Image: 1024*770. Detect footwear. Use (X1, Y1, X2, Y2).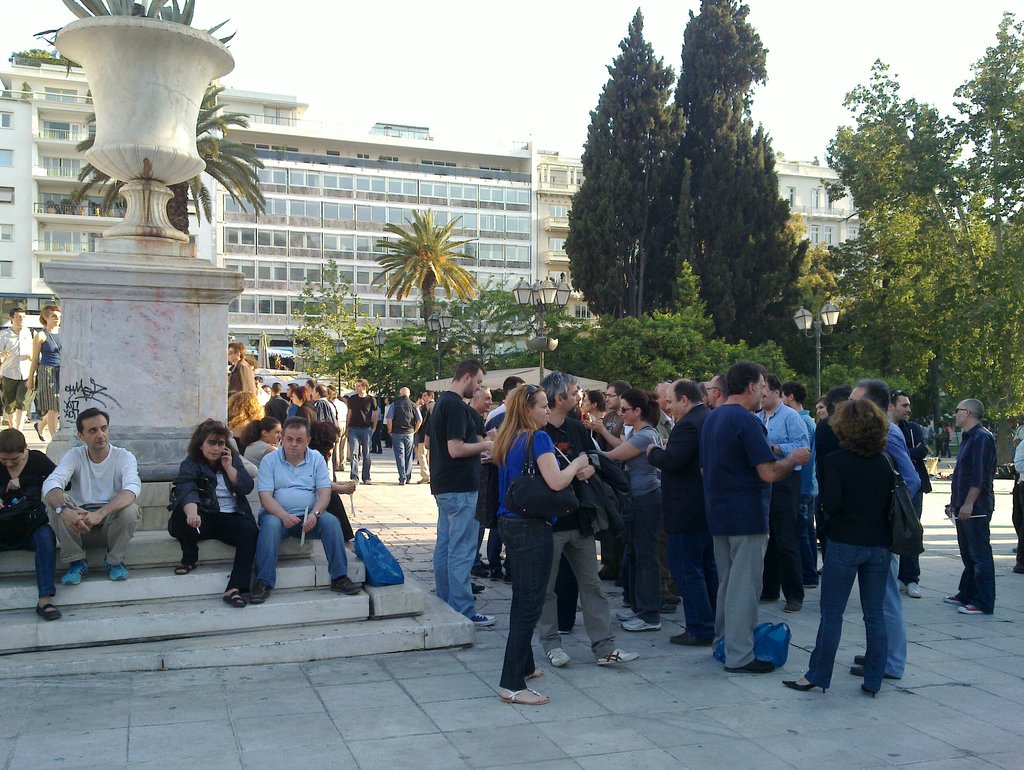
(761, 598, 776, 600).
